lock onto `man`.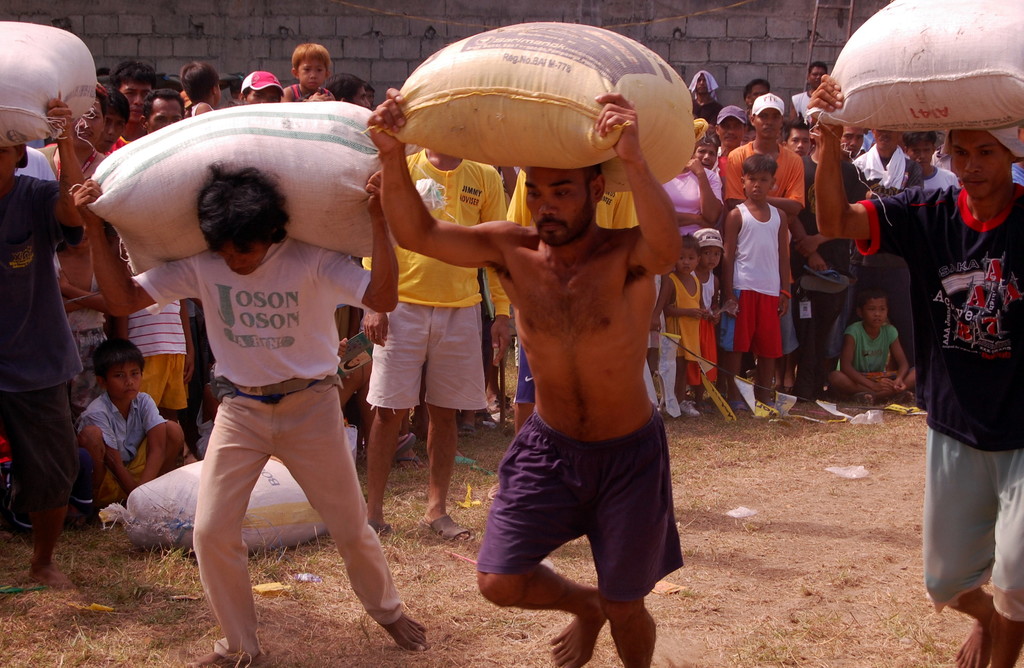
Locked: locate(727, 153, 789, 409).
